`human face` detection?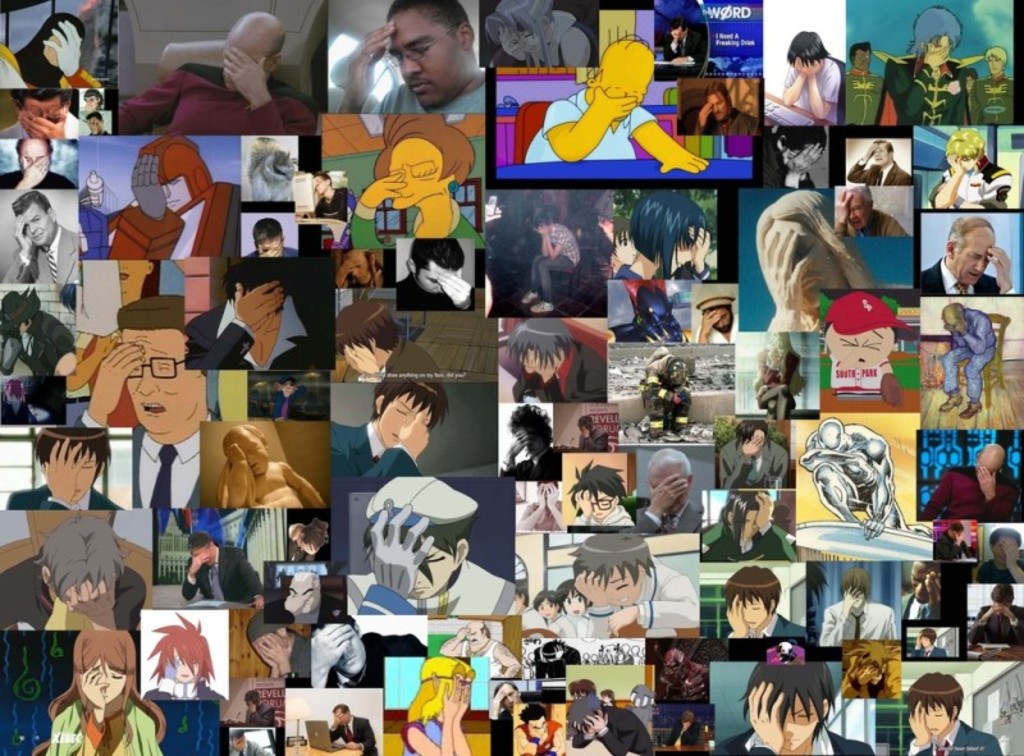
<region>415, 258, 454, 292</region>
